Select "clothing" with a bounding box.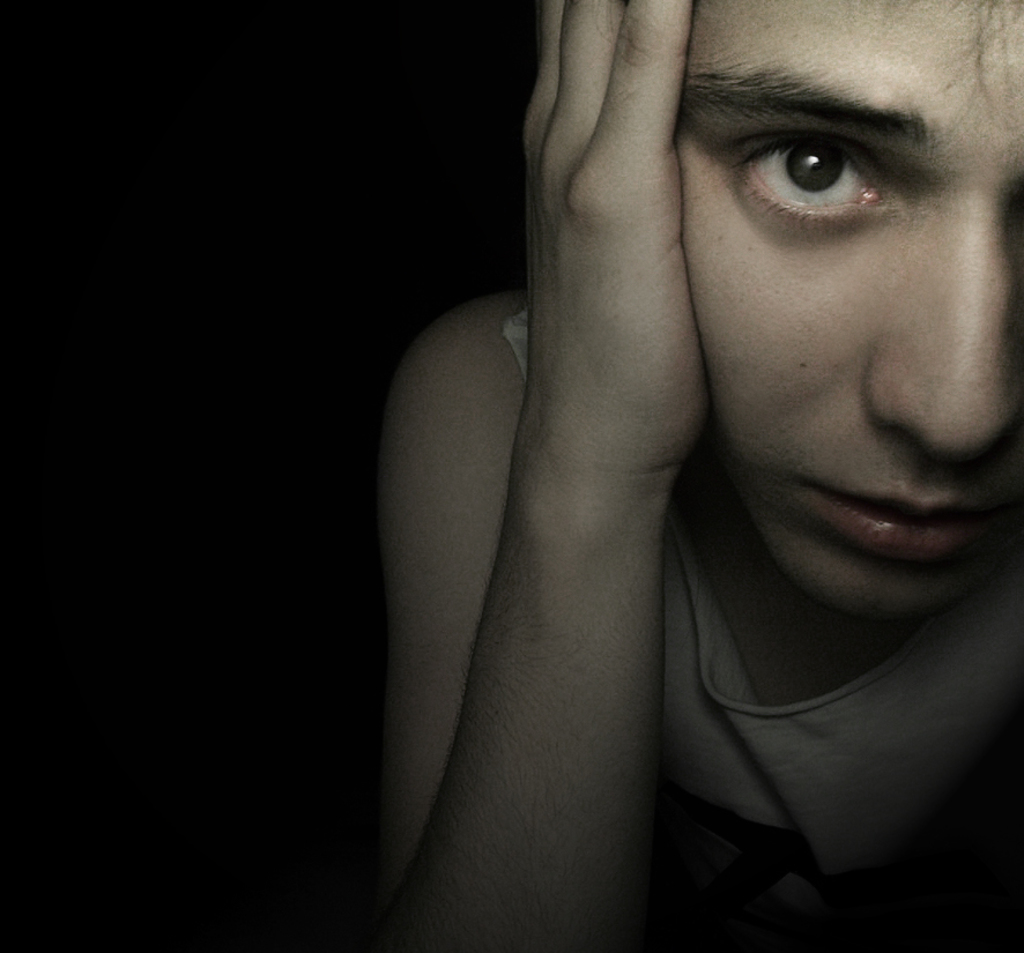
[left=579, top=341, right=1023, bottom=928].
